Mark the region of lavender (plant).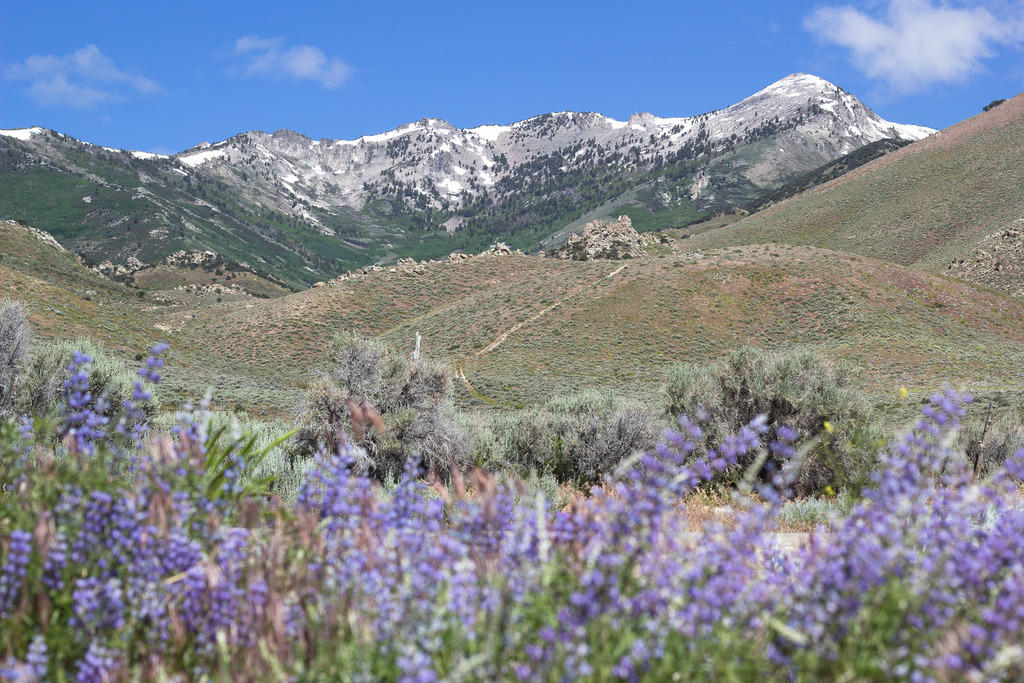
Region: {"left": 84, "top": 575, "right": 118, "bottom": 638}.
